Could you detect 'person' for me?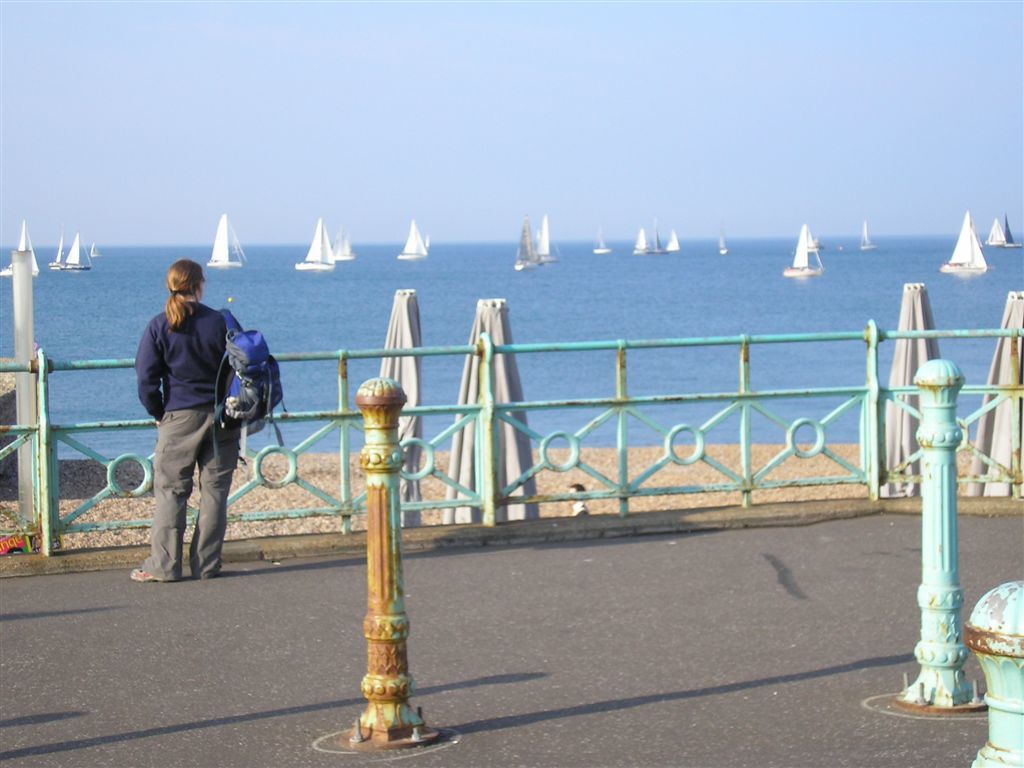
Detection result: (134,265,253,607).
